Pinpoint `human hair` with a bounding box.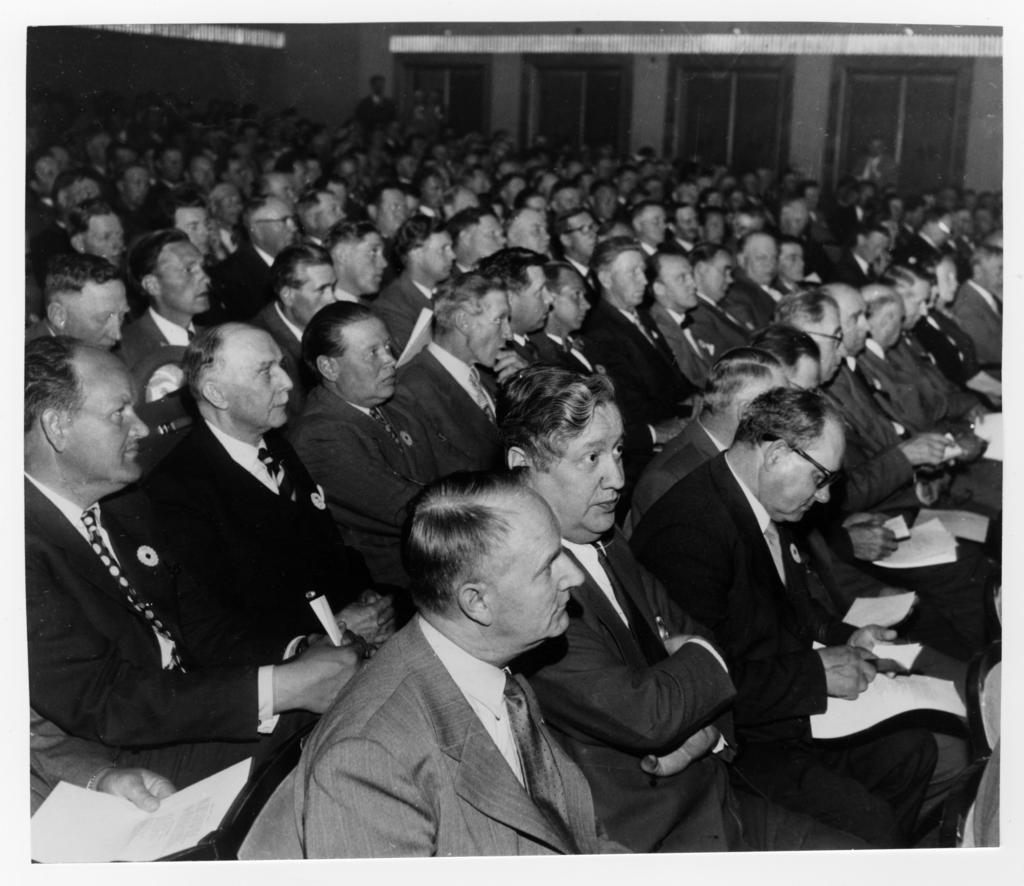
<box>553,209,585,236</box>.
